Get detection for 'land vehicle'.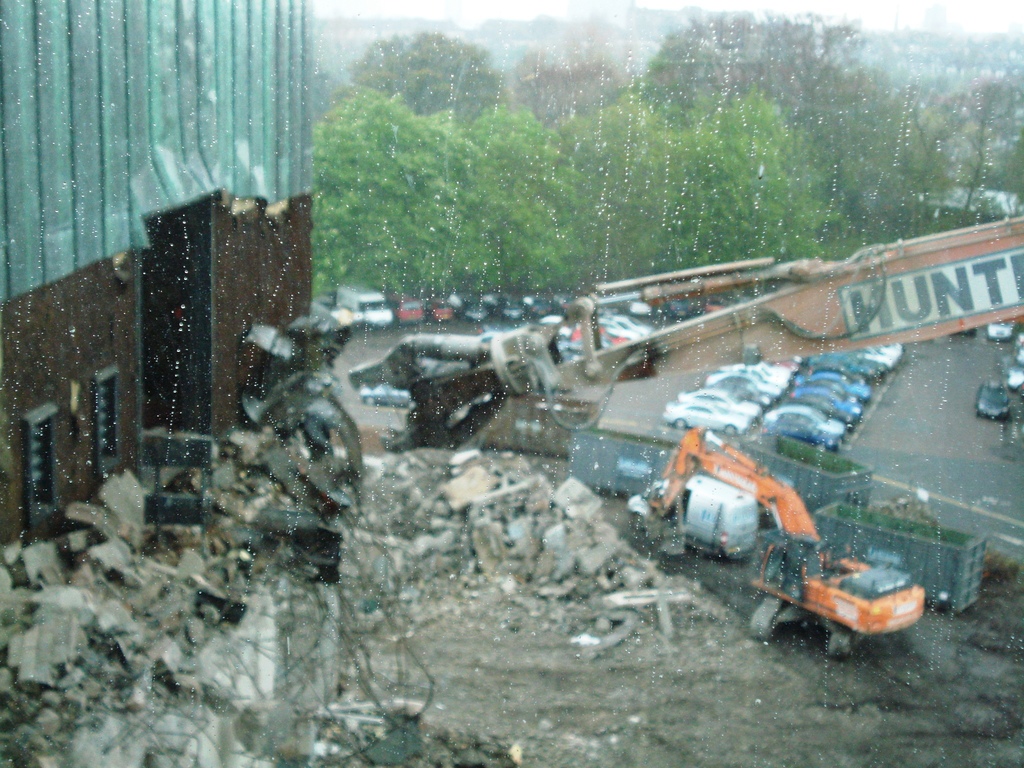
Detection: [422, 296, 454, 325].
